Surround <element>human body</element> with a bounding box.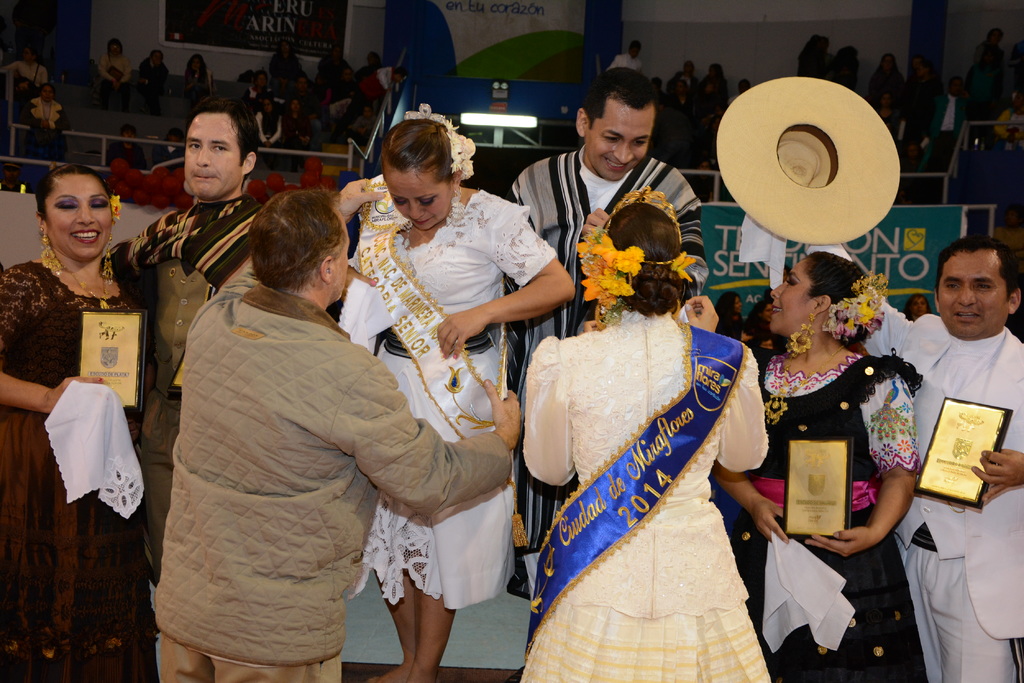
pyautogui.locateOnScreen(717, 252, 925, 682).
